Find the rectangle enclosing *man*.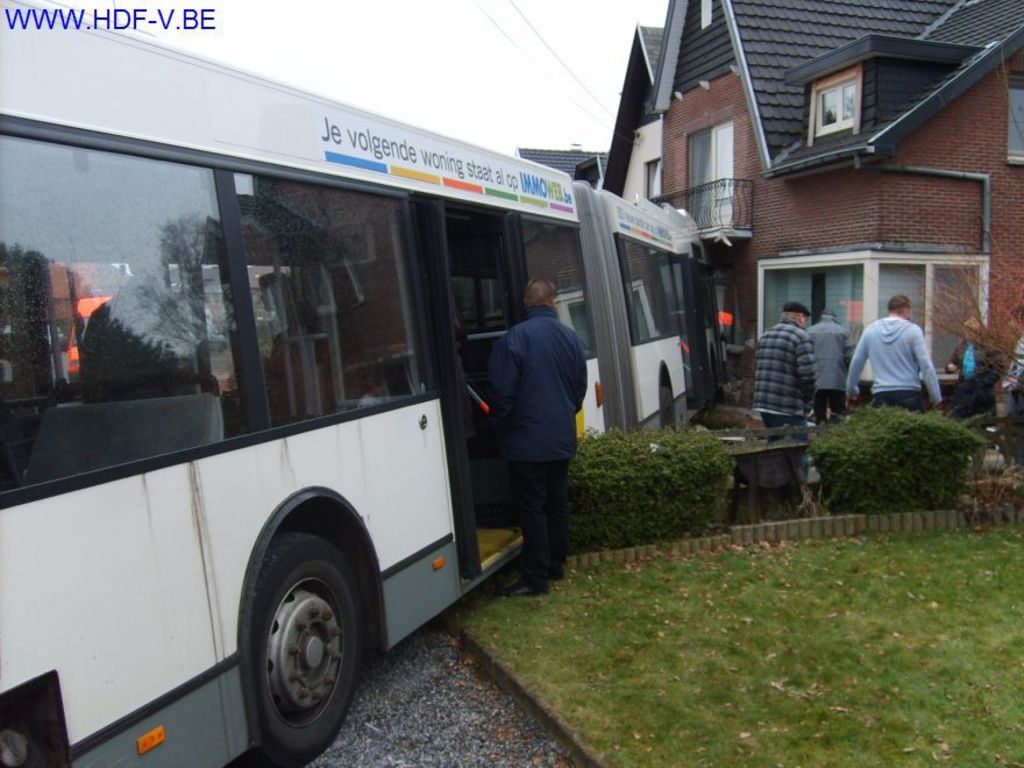
x1=806 y1=296 x2=855 y2=427.
